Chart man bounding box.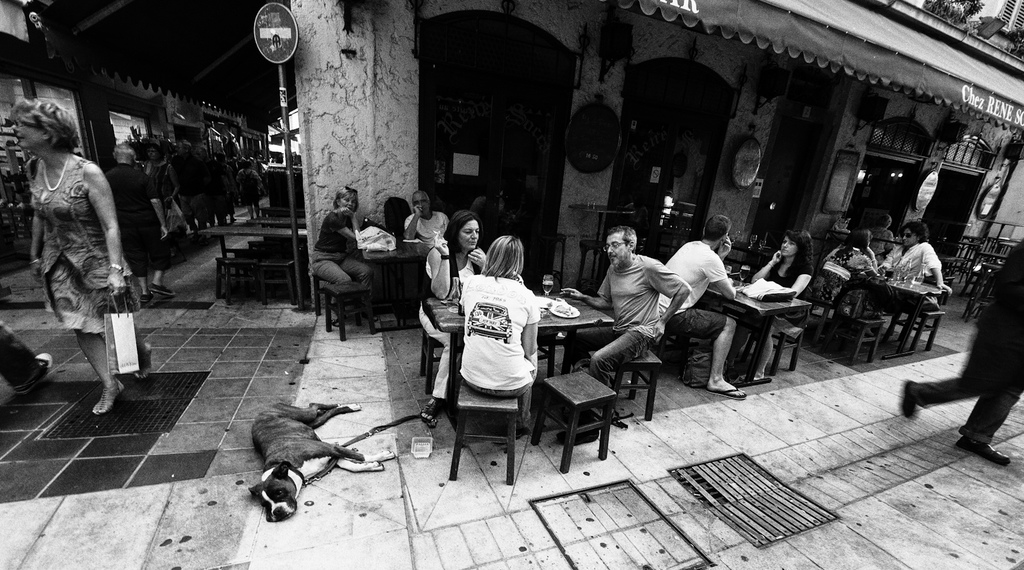
Charted: crop(650, 215, 748, 399).
